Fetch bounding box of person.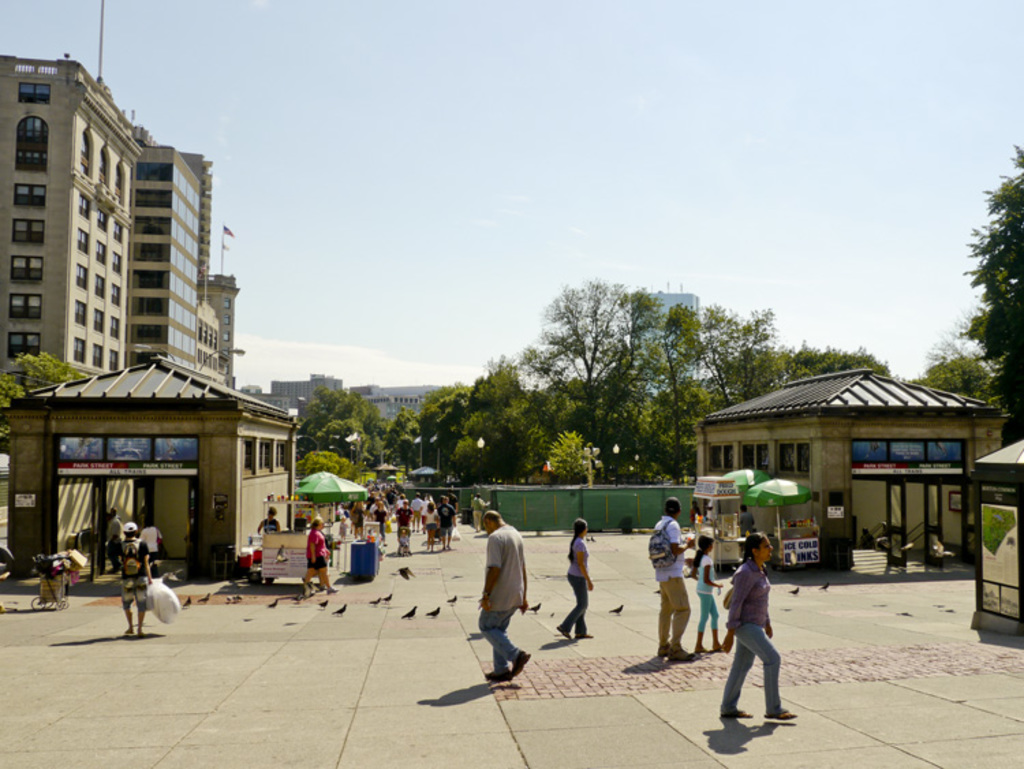
Bbox: 138:515:162:561.
